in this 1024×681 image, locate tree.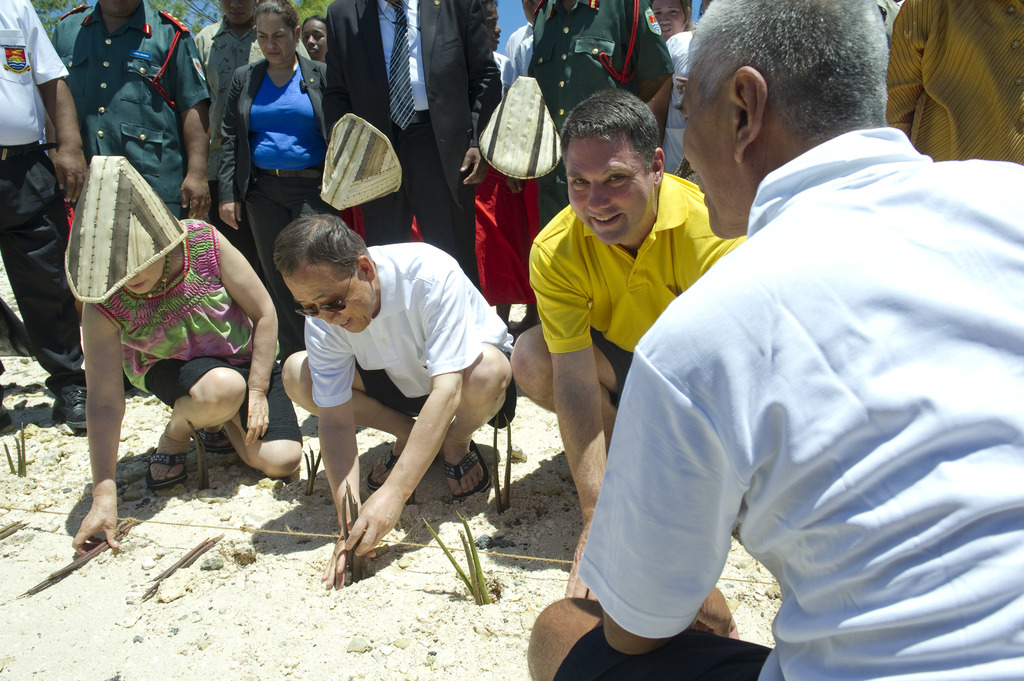
Bounding box: left=293, top=0, right=335, bottom=26.
